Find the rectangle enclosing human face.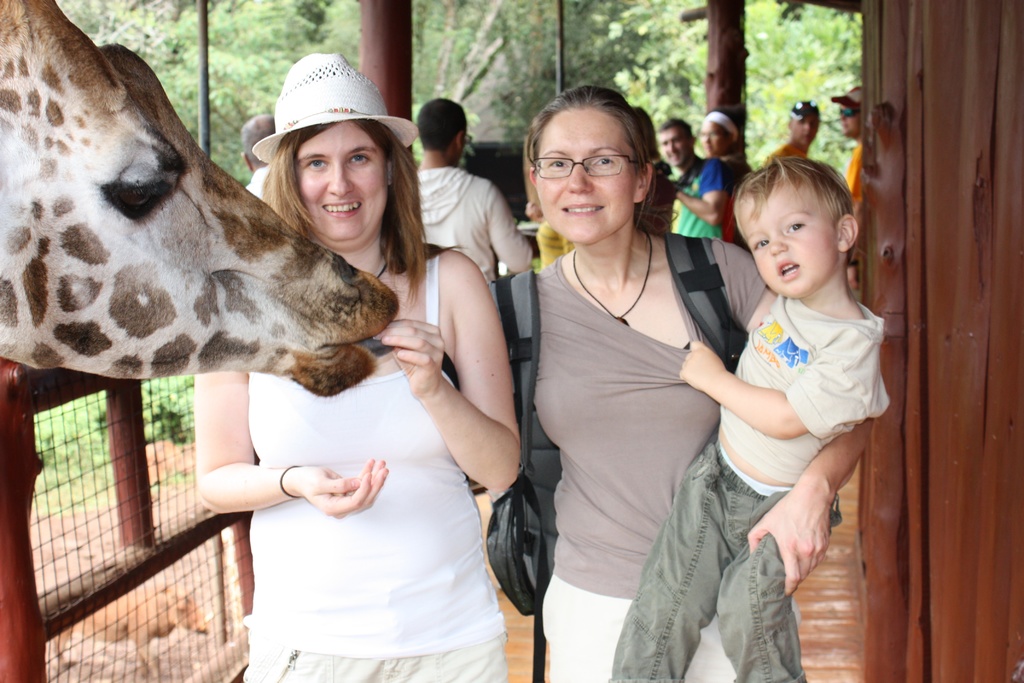
box(735, 188, 838, 299).
